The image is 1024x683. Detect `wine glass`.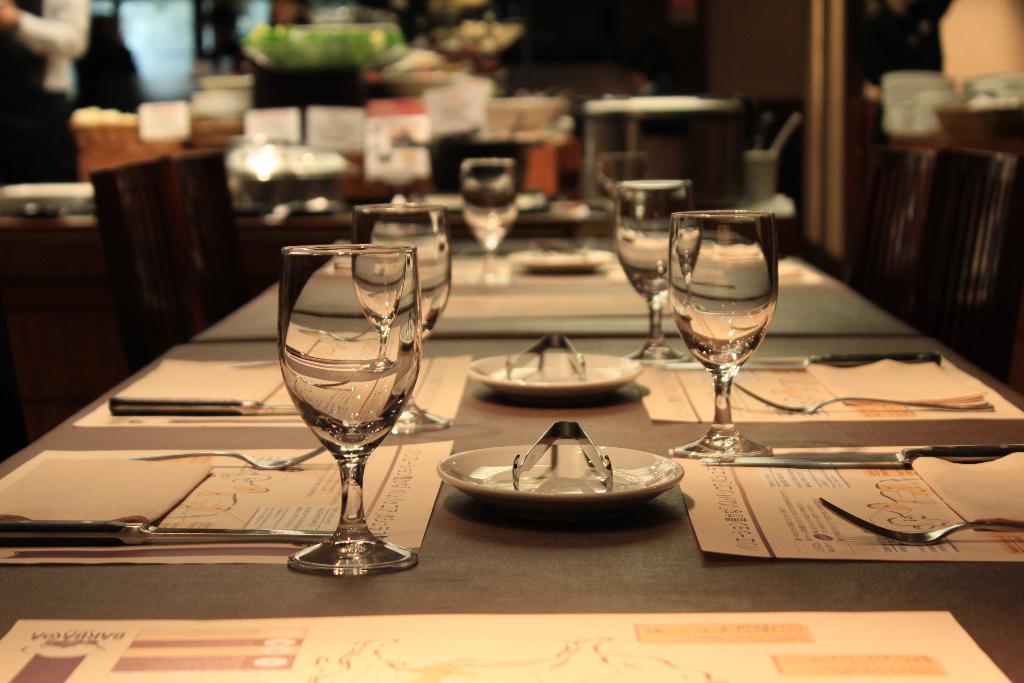
Detection: rect(611, 179, 698, 365).
